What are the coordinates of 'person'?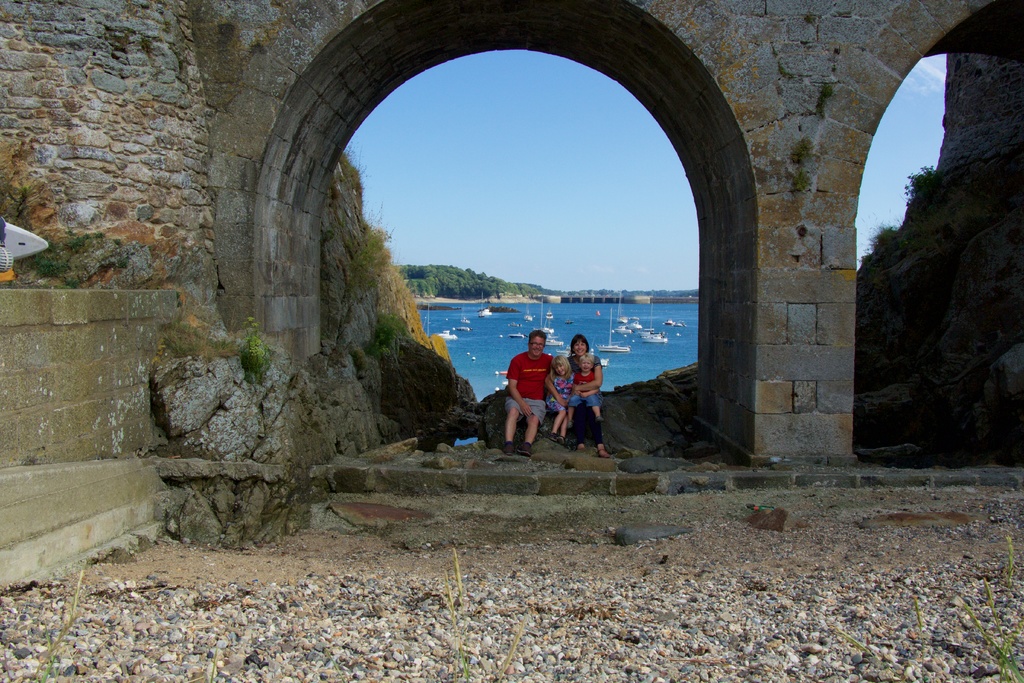
(565,330,604,453).
